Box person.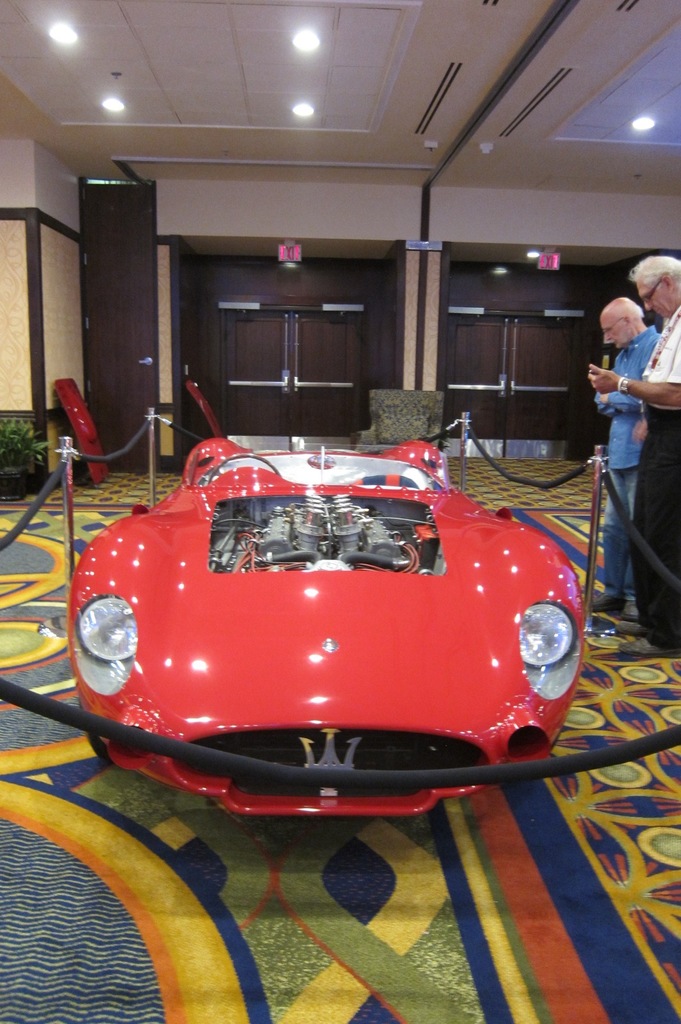
Rect(592, 282, 658, 623).
